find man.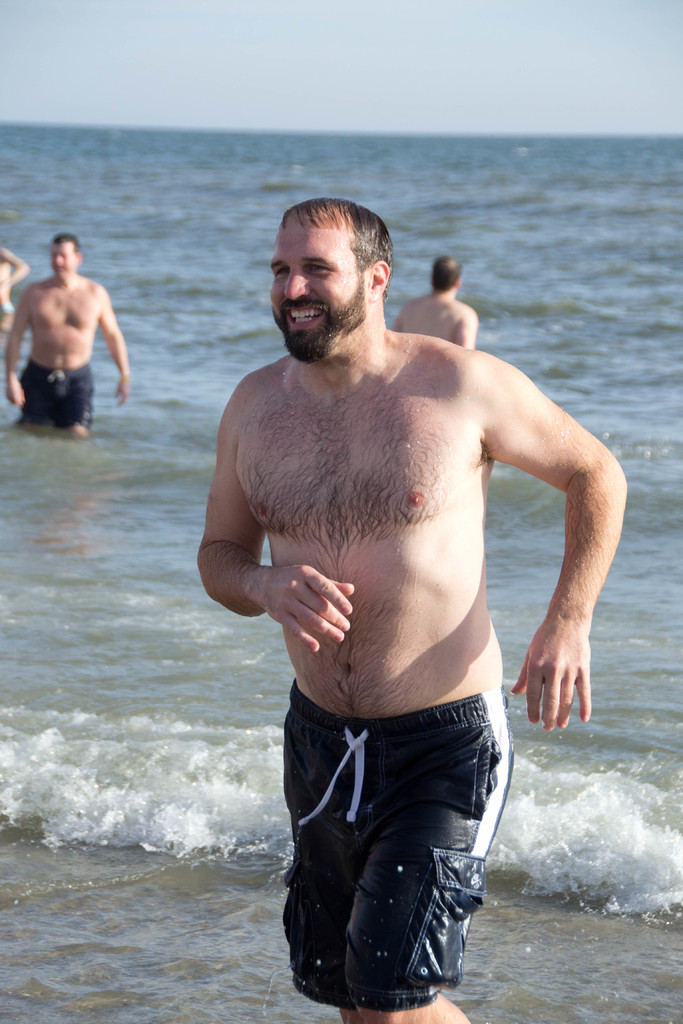
region(215, 192, 616, 976).
